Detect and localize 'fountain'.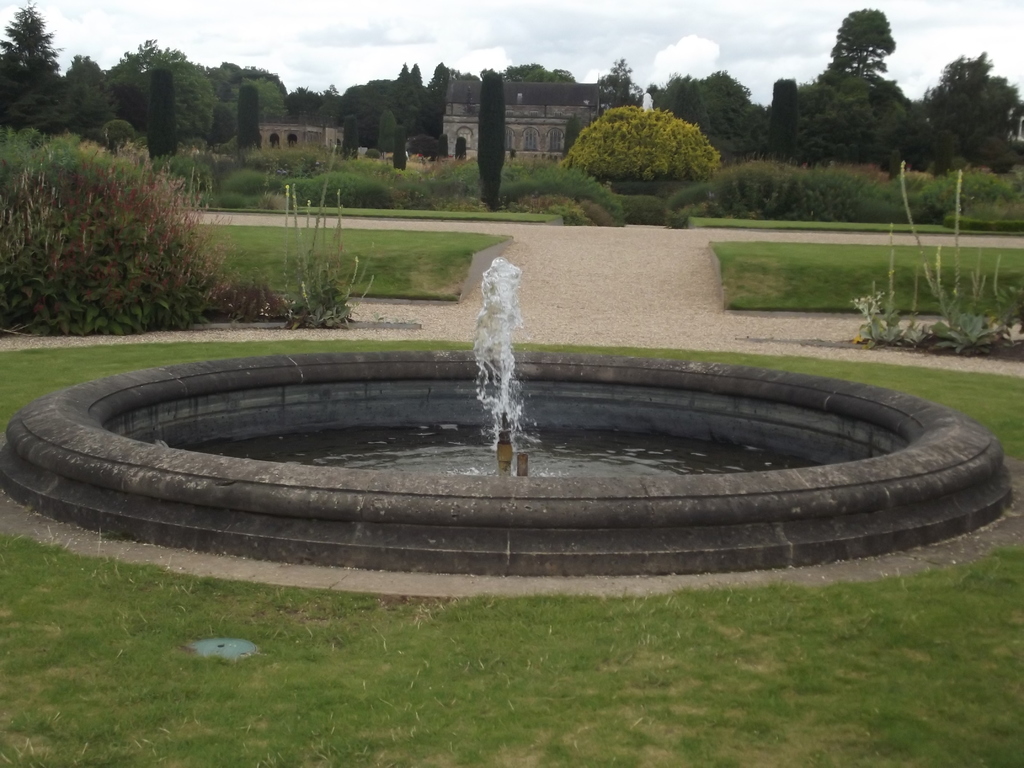
Localized at <bbox>60, 225, 972, 568</bbox>.
